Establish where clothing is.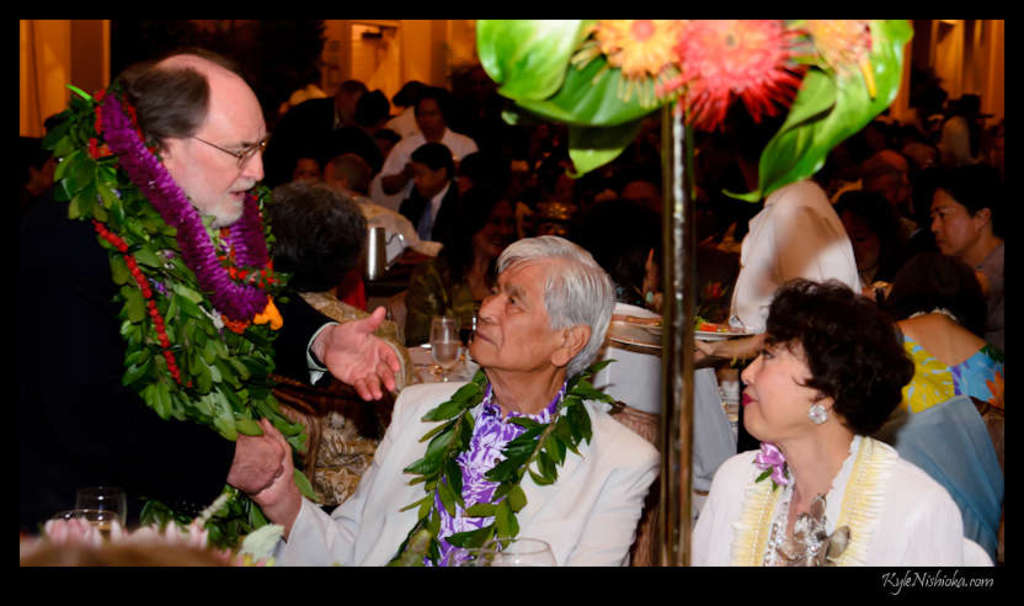
Established at [left=702, top=411, right=966, bottom=578].
